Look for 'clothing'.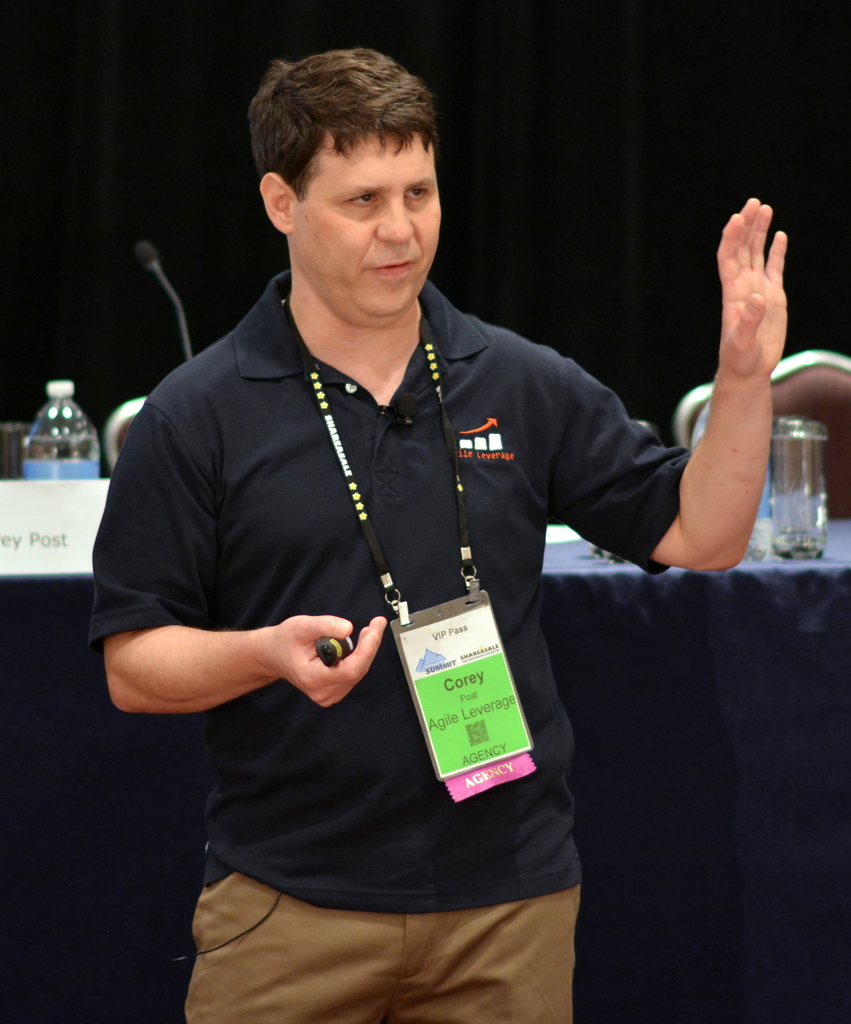
Found: Rect(88, 278, 709, 1023).
